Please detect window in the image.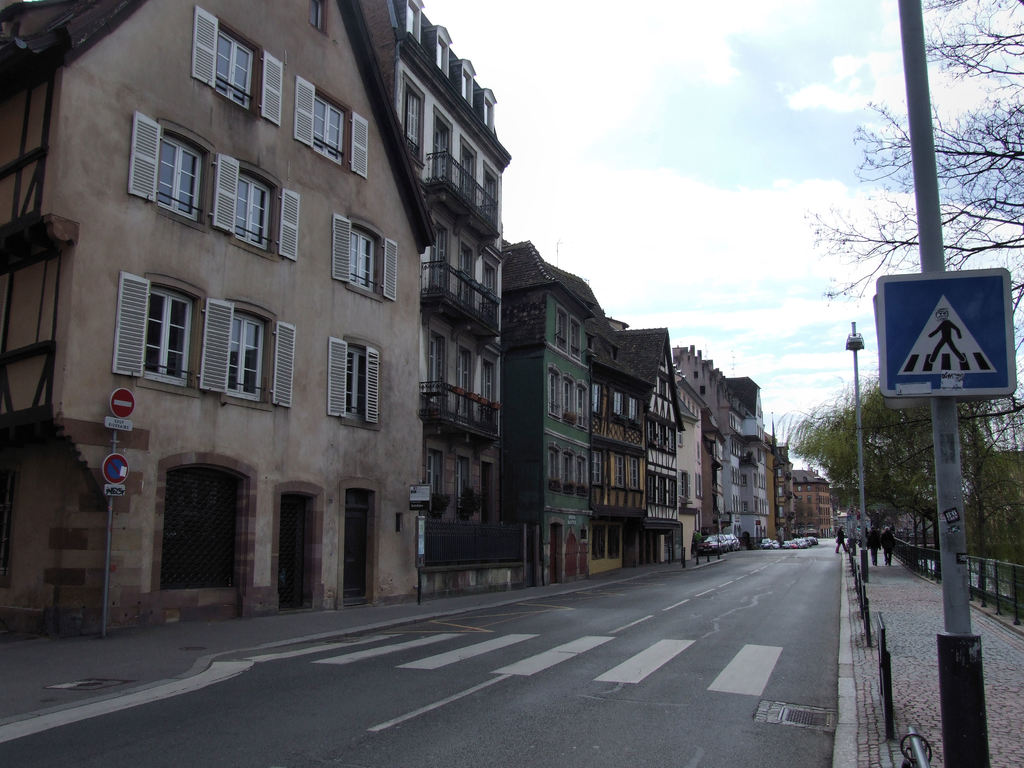
pyautogui.locateOnScreen(330, 332, 382, 435).
